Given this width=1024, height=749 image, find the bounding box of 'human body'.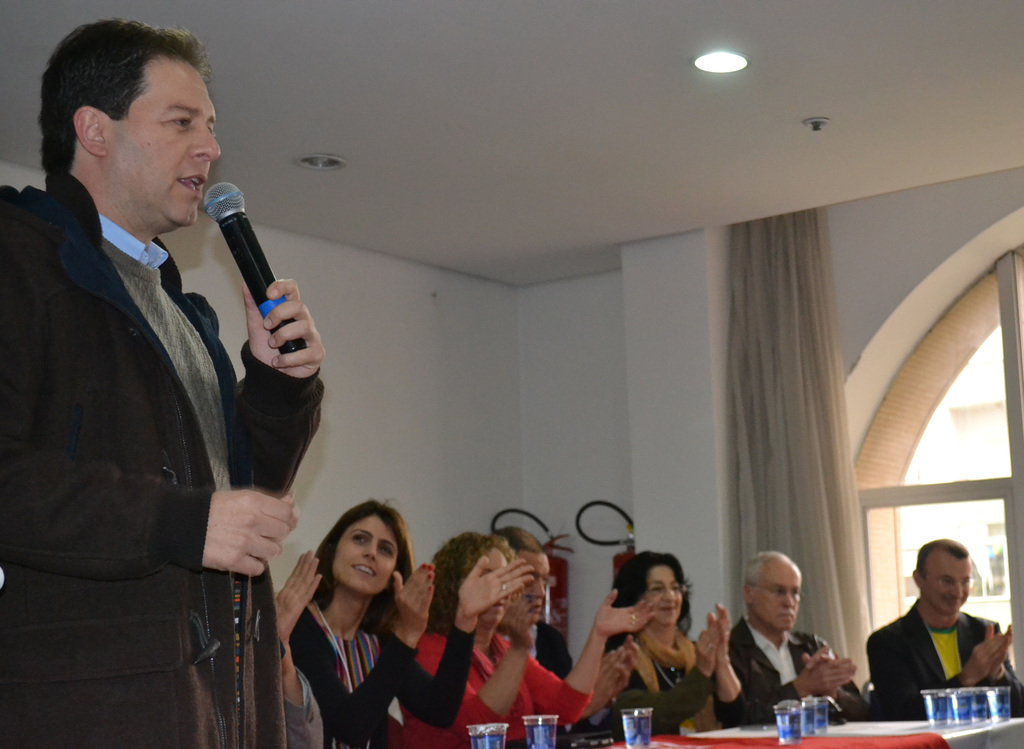
l=870, t=532, r=1023, b=714.
